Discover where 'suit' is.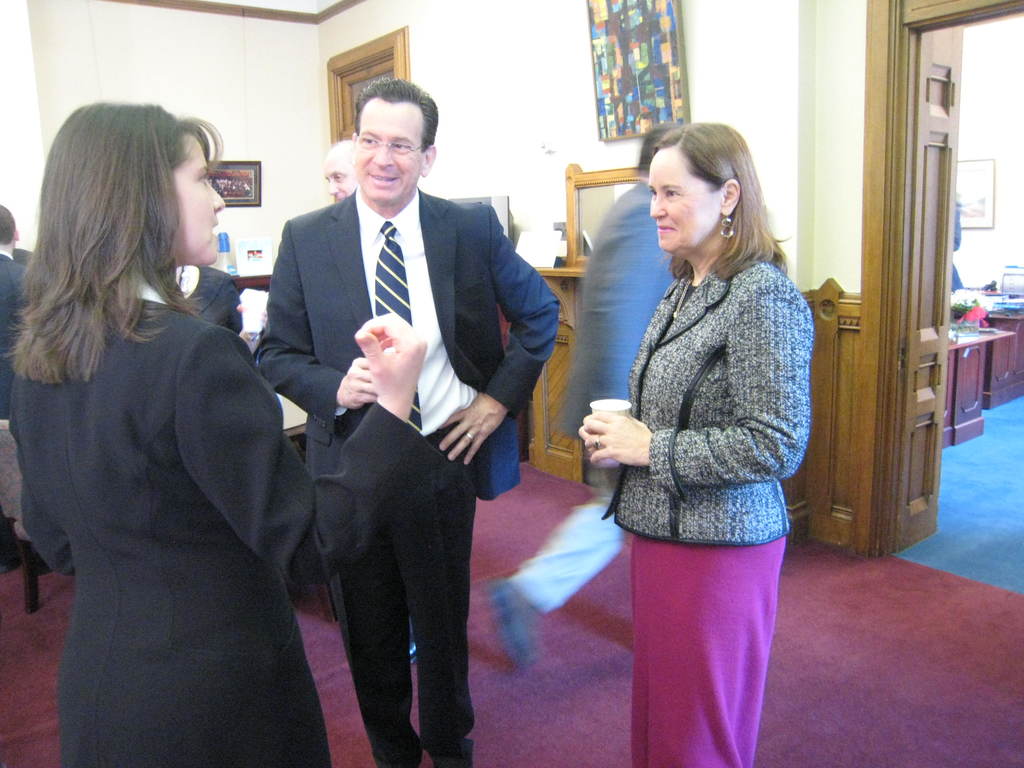
Discovered at select_region(253, 104, 518, 739).
